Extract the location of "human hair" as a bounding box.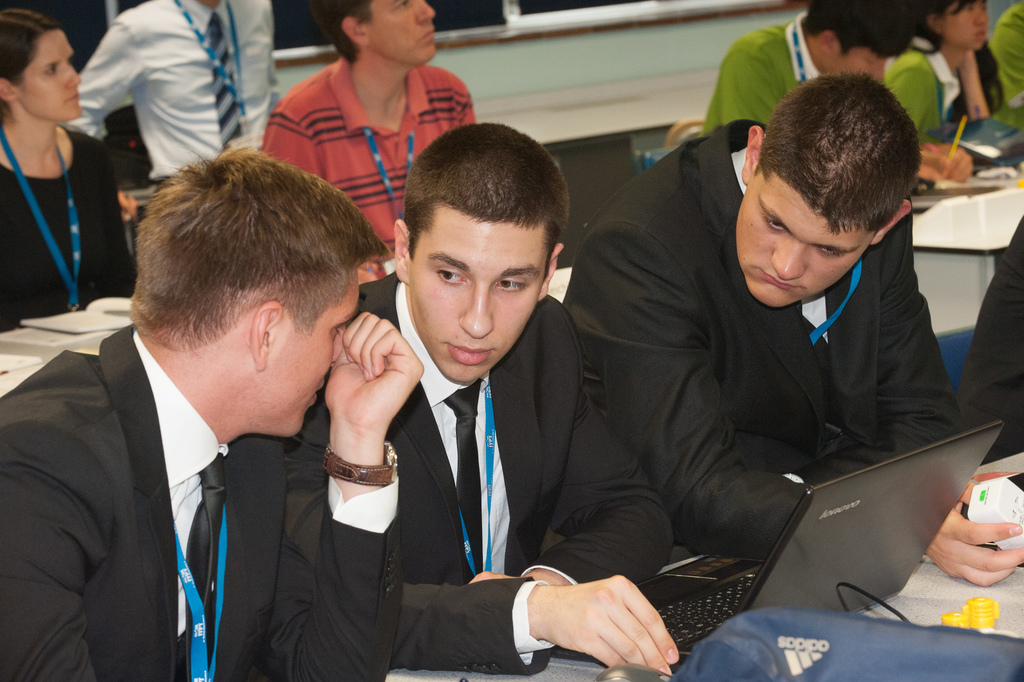
l=912, t=0, r=1004, b=123.
